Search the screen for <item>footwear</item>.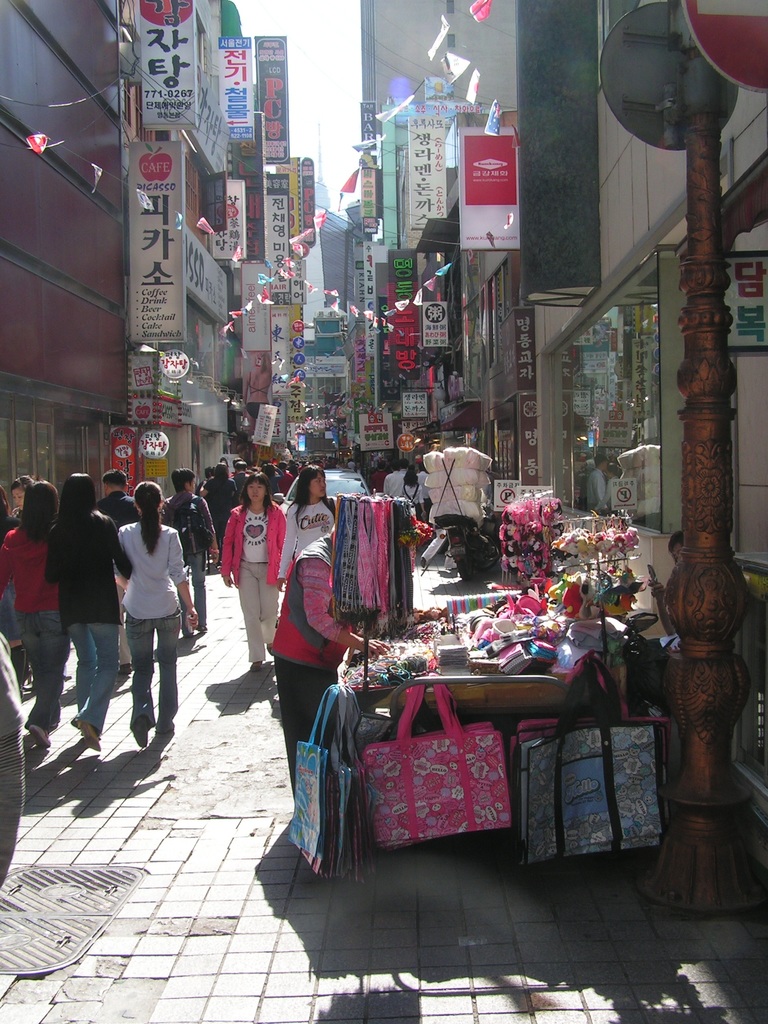
Found at x1=132 y1=716 x2=148 y2=744.
